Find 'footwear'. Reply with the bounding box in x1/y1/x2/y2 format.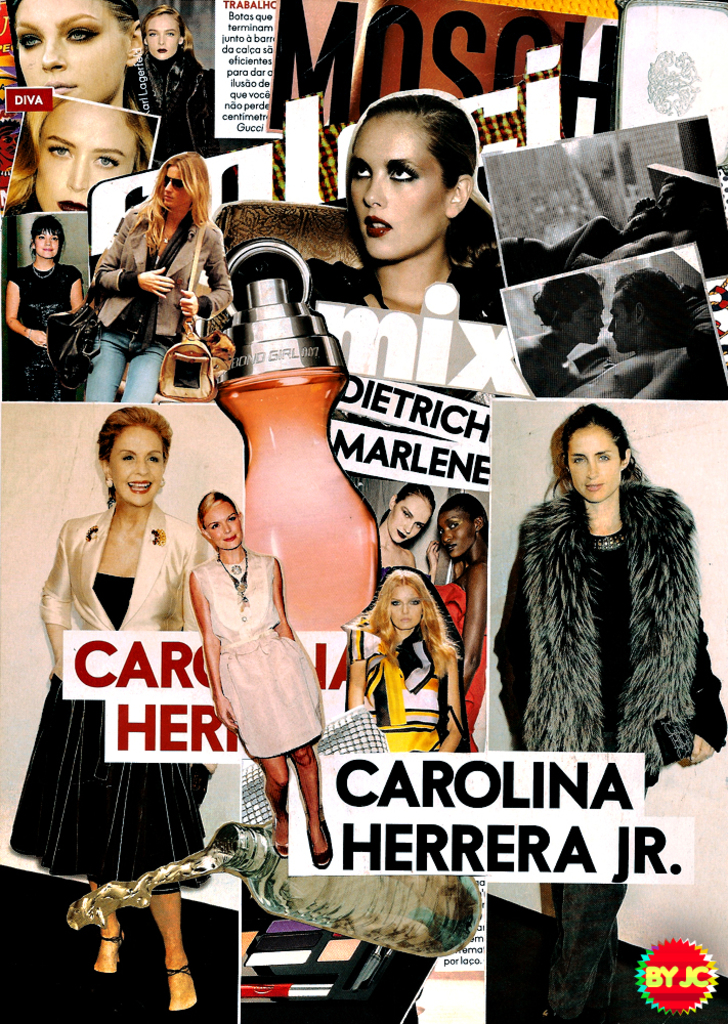
312/810/335/868.
